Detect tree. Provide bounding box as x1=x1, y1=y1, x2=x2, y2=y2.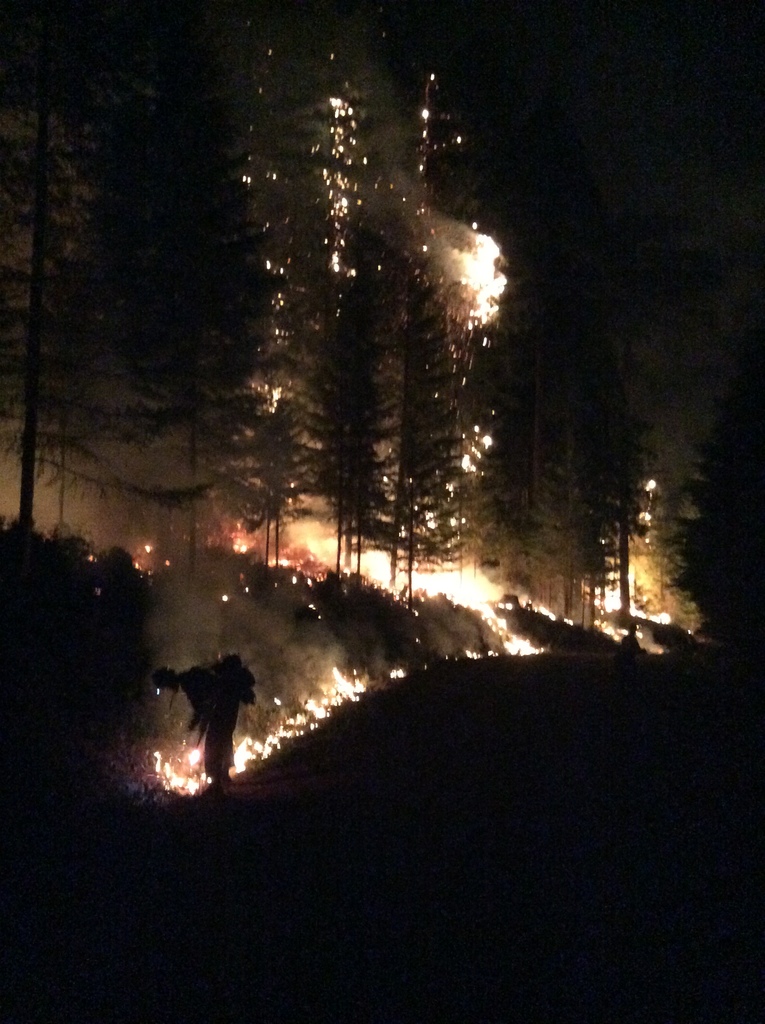
x1=221, y1=35, x2=472, y2=596.
